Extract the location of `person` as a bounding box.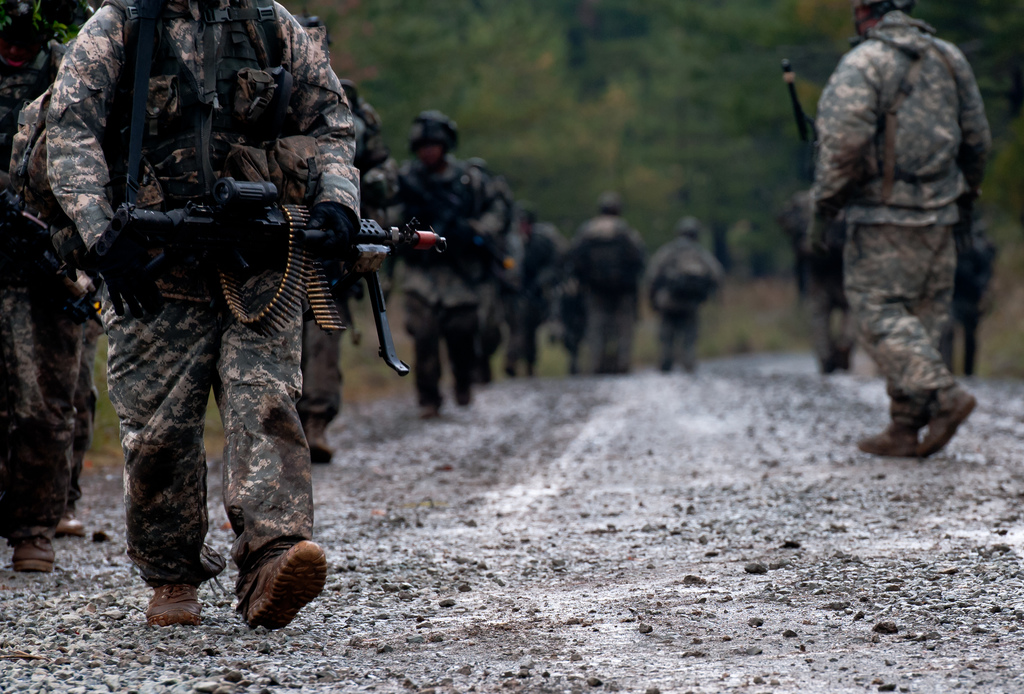
[637,210,733,380].
